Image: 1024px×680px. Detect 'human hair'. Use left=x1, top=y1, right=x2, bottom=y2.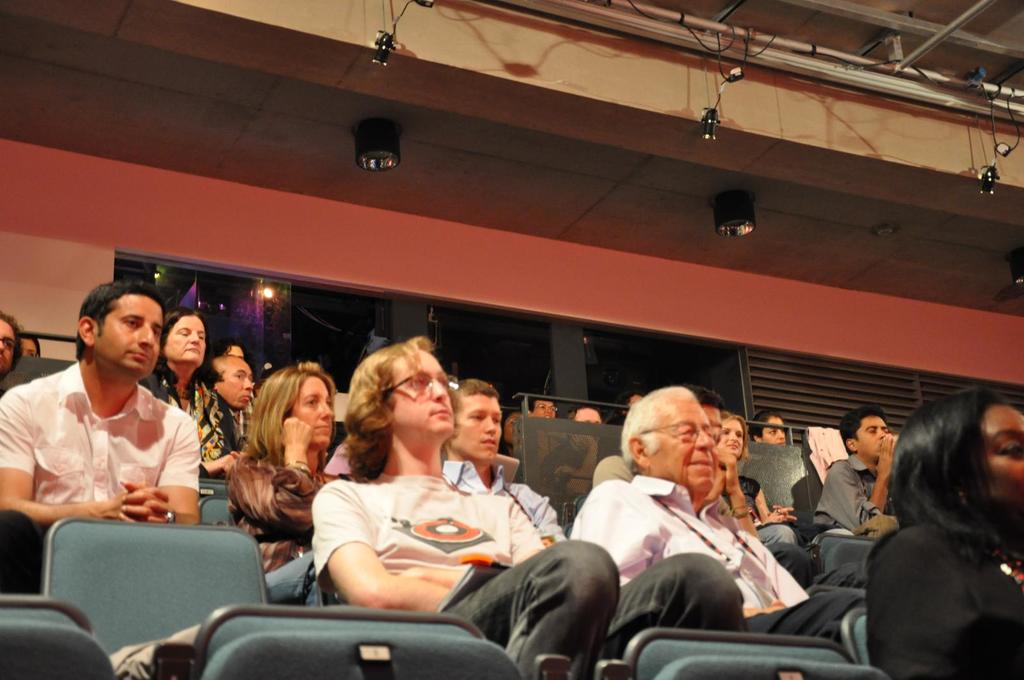
left=342, top=335, right=460, bottom=484.
